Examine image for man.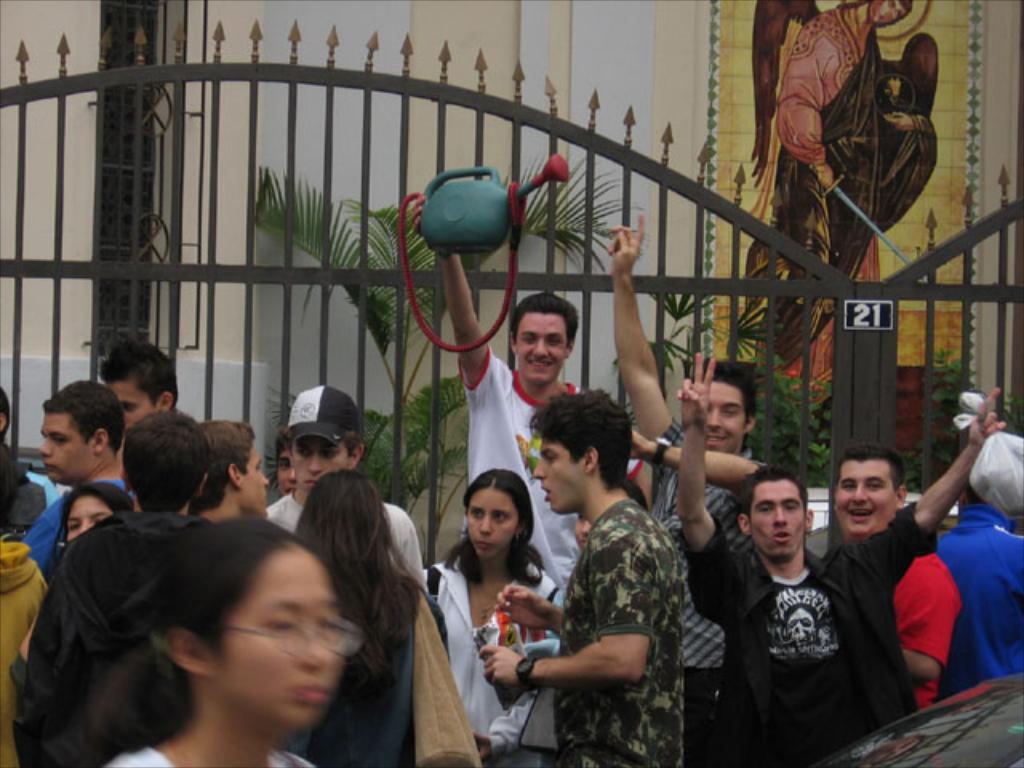
Examination result: [475,387,680,766].
